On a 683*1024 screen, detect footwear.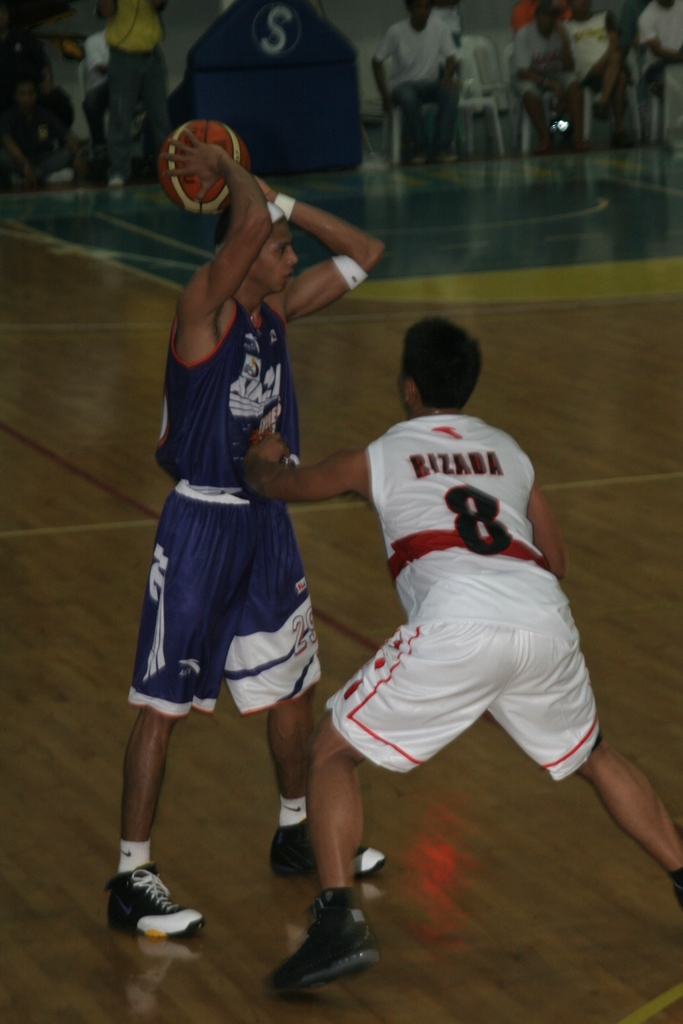
[114, 173, 124, 186].
